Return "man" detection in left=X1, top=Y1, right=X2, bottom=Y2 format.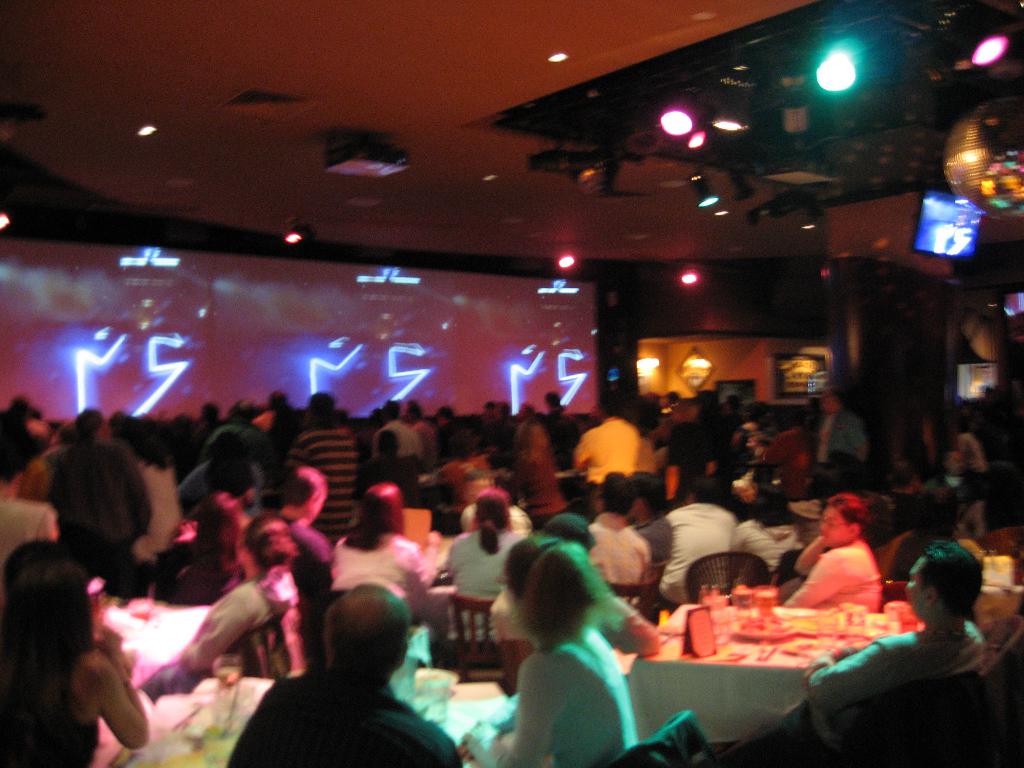
left=289, top=389, right=353, bottom=541.
